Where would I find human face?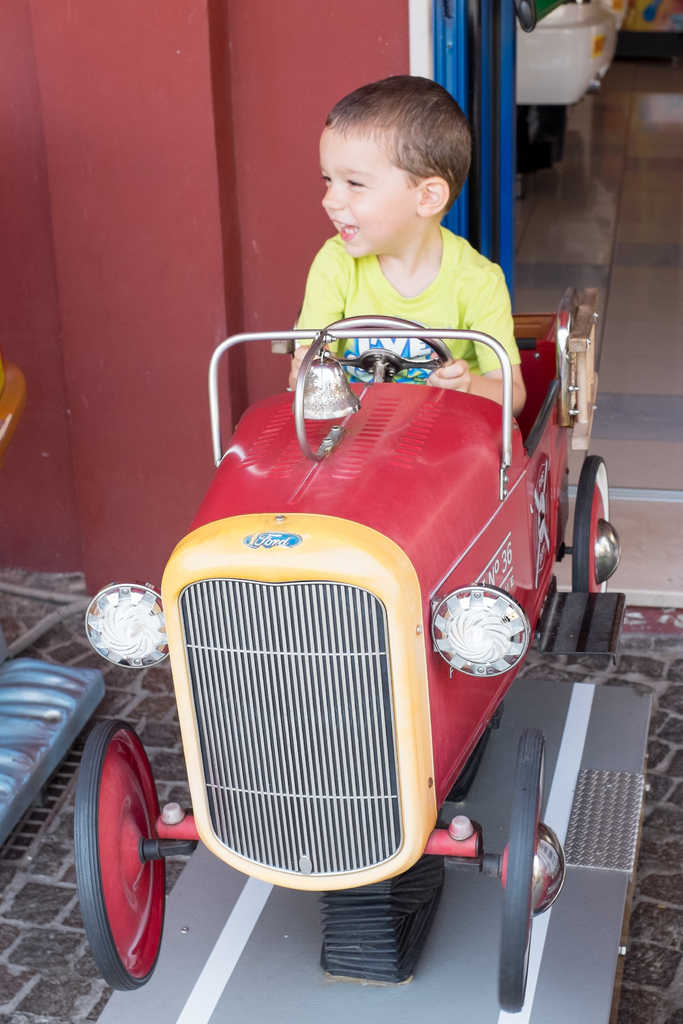
At bbox(322, 129, 423, 259).
